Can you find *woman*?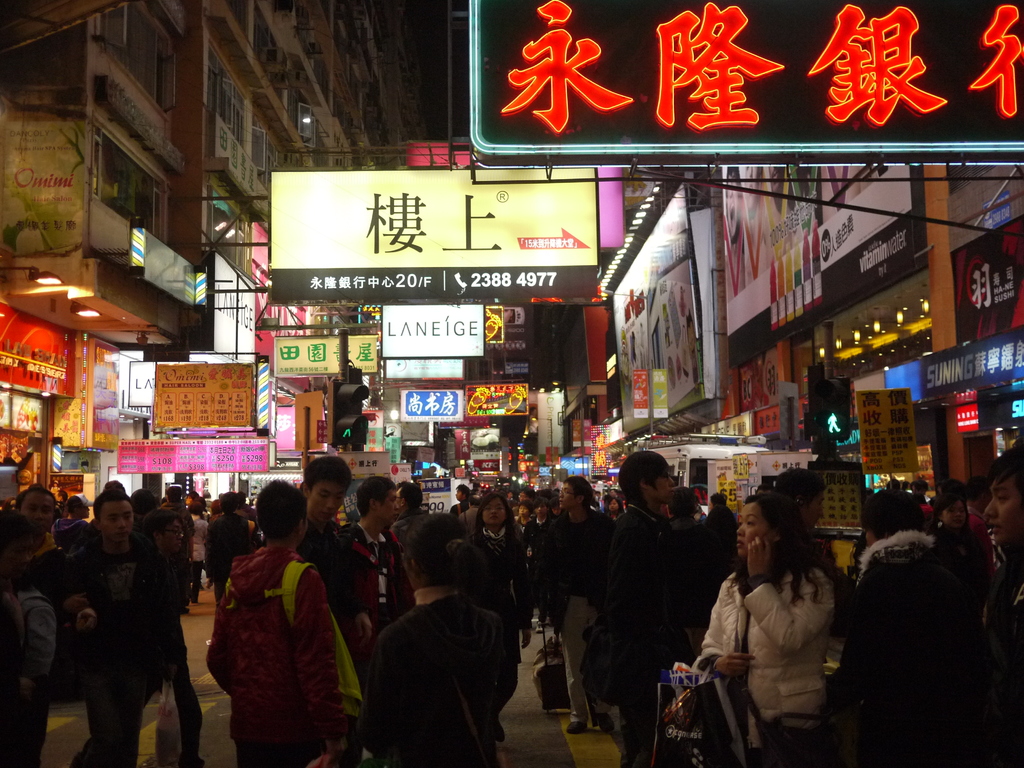
Yes, bounding box: region(604, 493, 625, 522).
